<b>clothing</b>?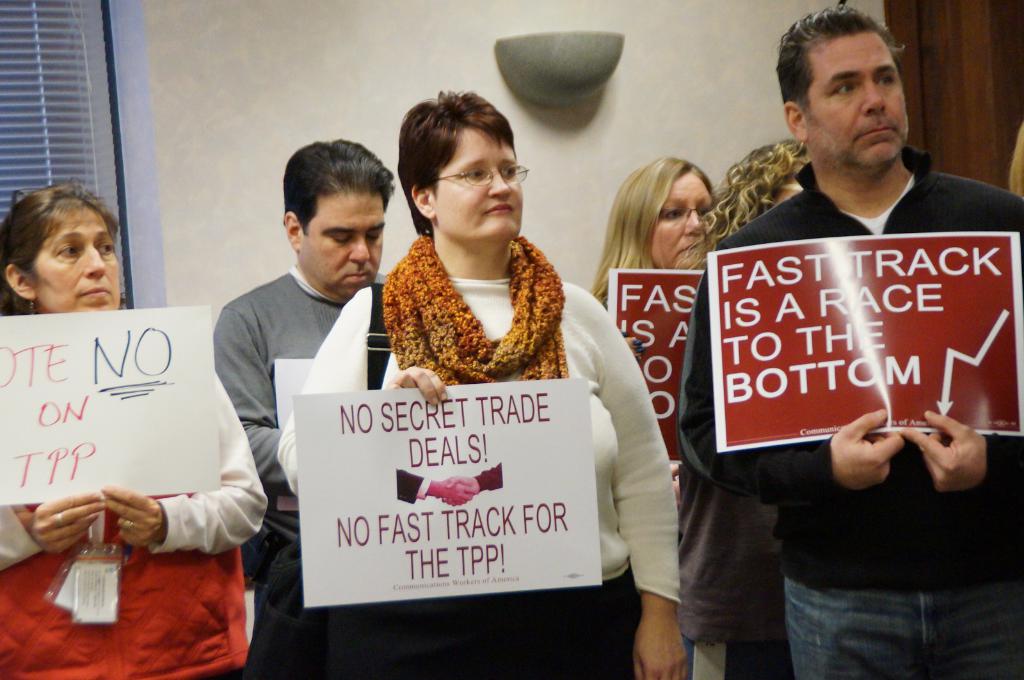
x1=228 y1=257 x2=378 y2=658
